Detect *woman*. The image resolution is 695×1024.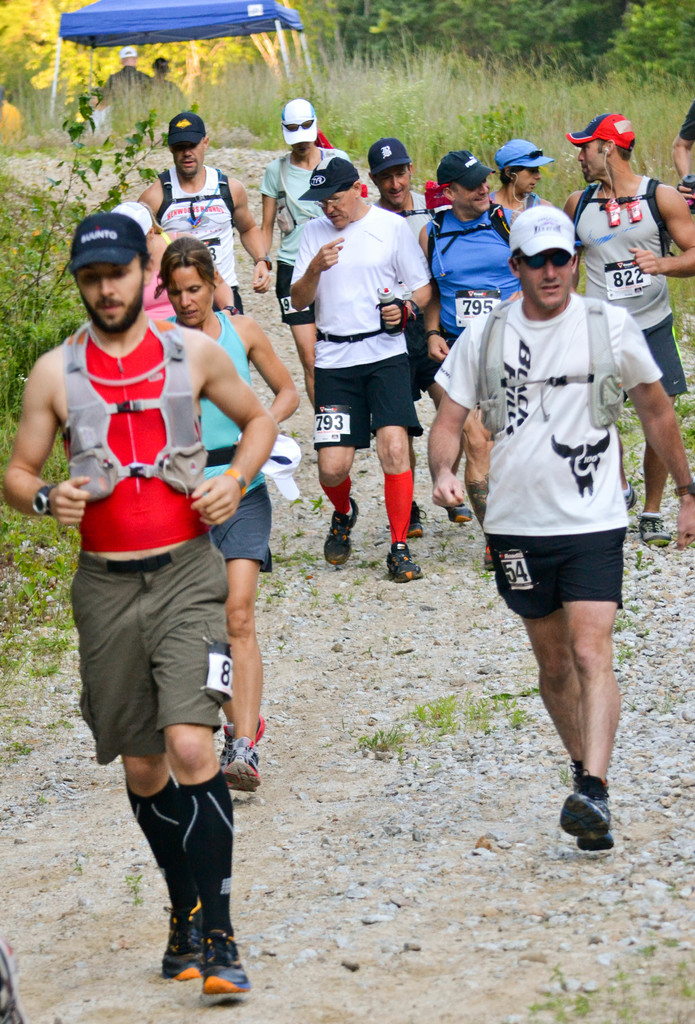
258 90 367 426.
